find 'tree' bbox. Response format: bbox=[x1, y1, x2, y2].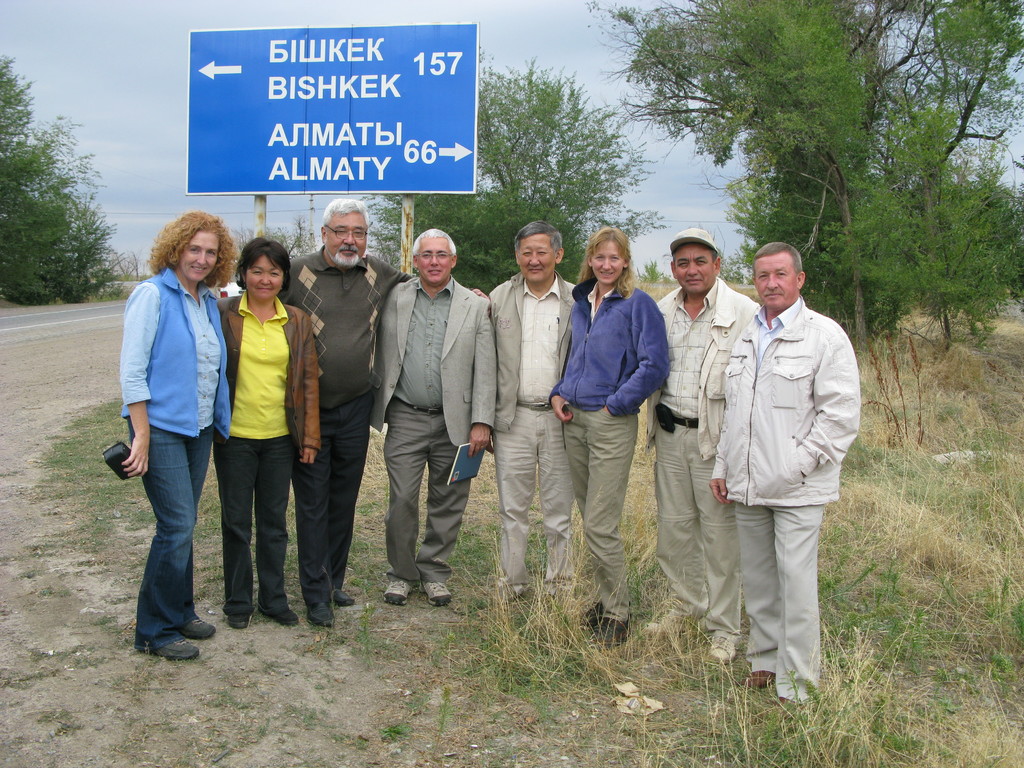
bbox=[4, 100, 102, 307].
